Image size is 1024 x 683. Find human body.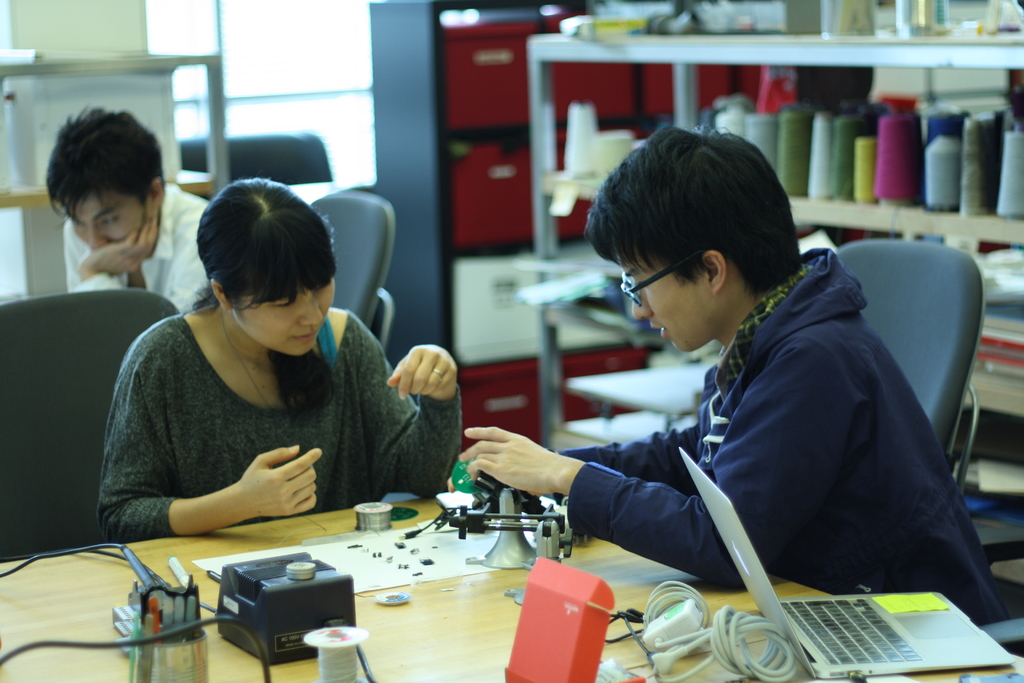
(x1=515, y1=135, x2=957, y2=657).
